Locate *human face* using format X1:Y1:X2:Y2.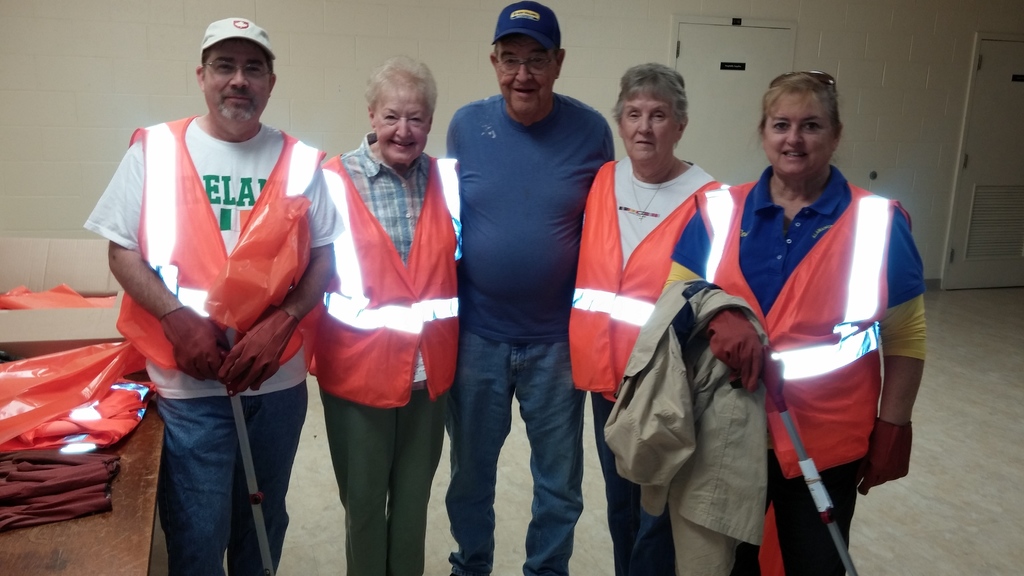
372:104:426:162.
